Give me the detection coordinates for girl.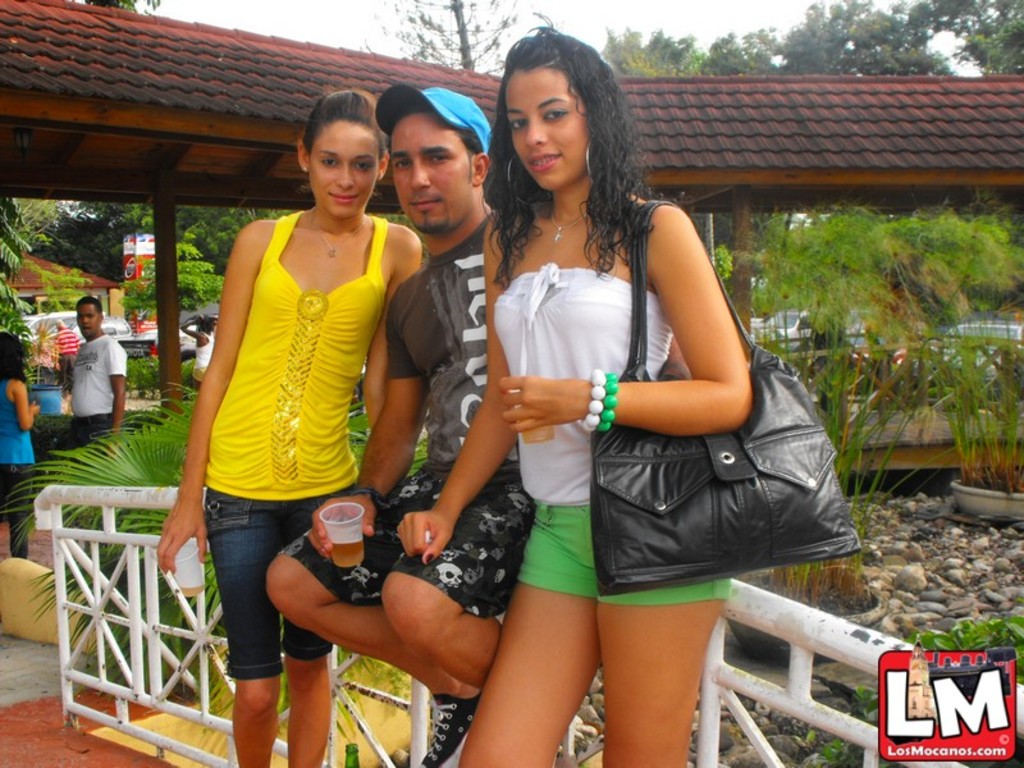
select_region(152, 92, 424, 767).
